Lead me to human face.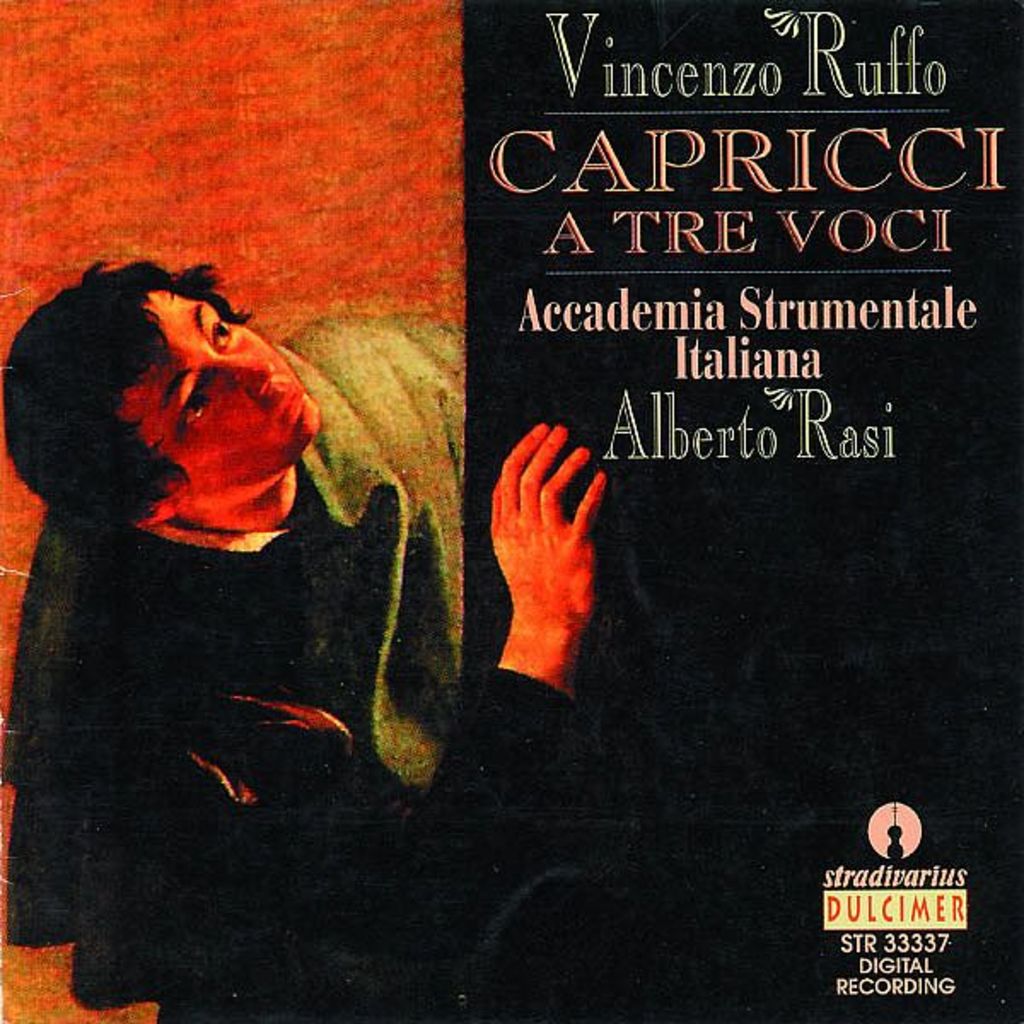
Lead to [169, 297, 323, 498].
